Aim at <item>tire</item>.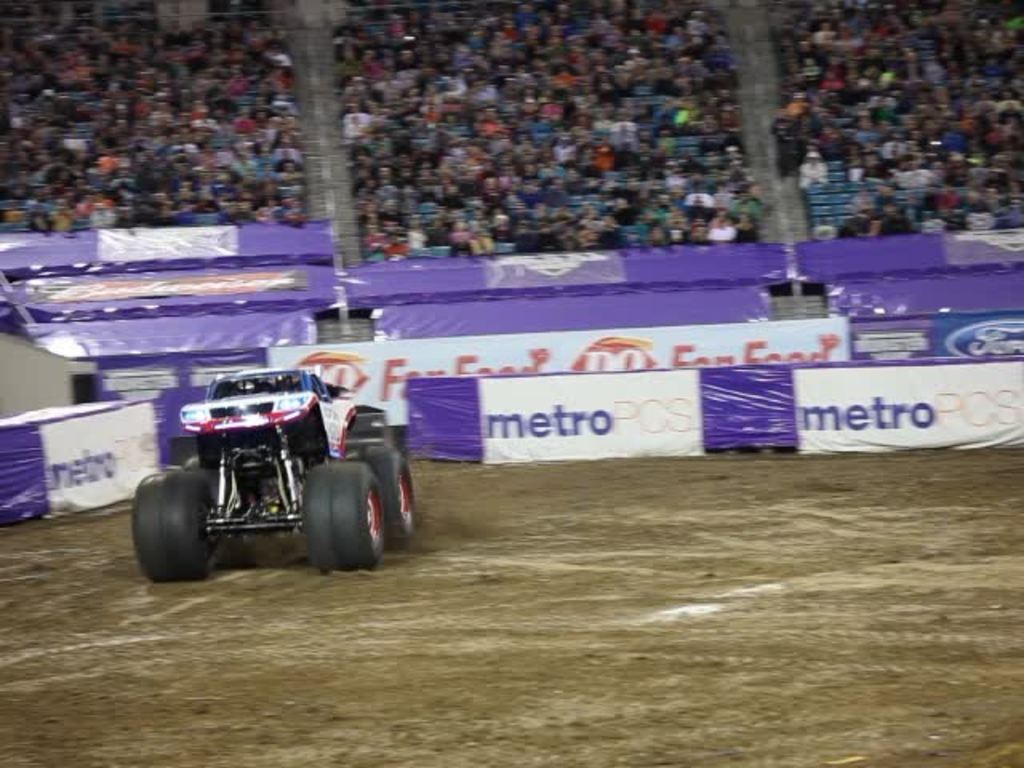
Aimed at box=[126, 472, 222, 582].
